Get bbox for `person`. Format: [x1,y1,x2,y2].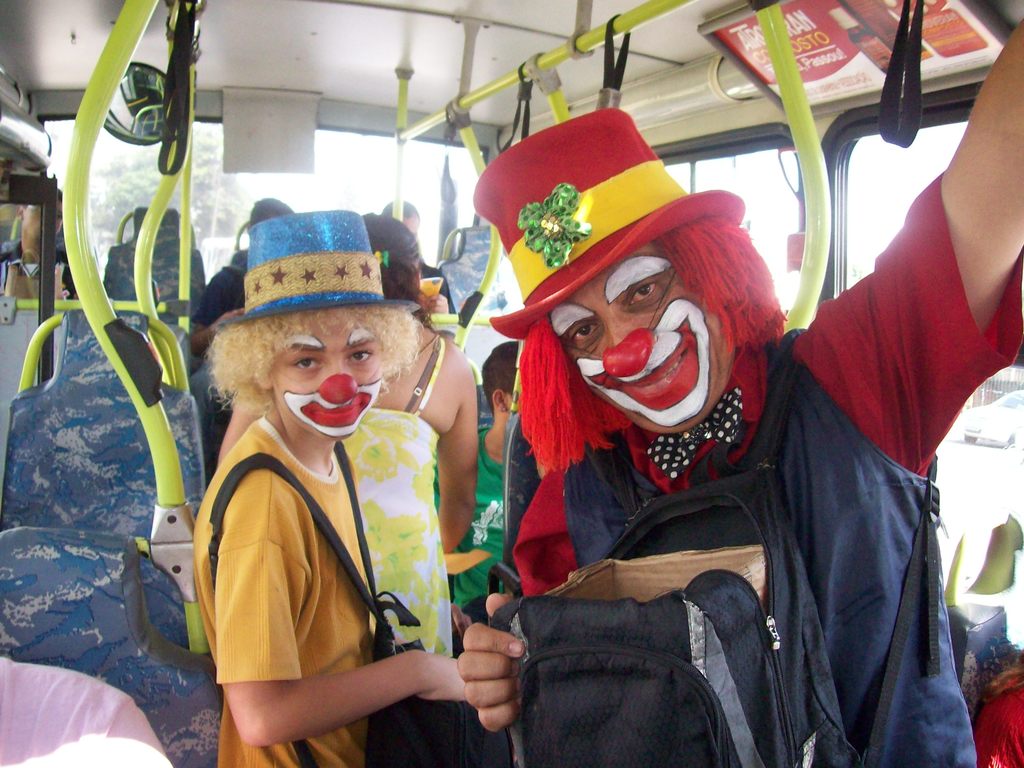
[191,208,468,767].
